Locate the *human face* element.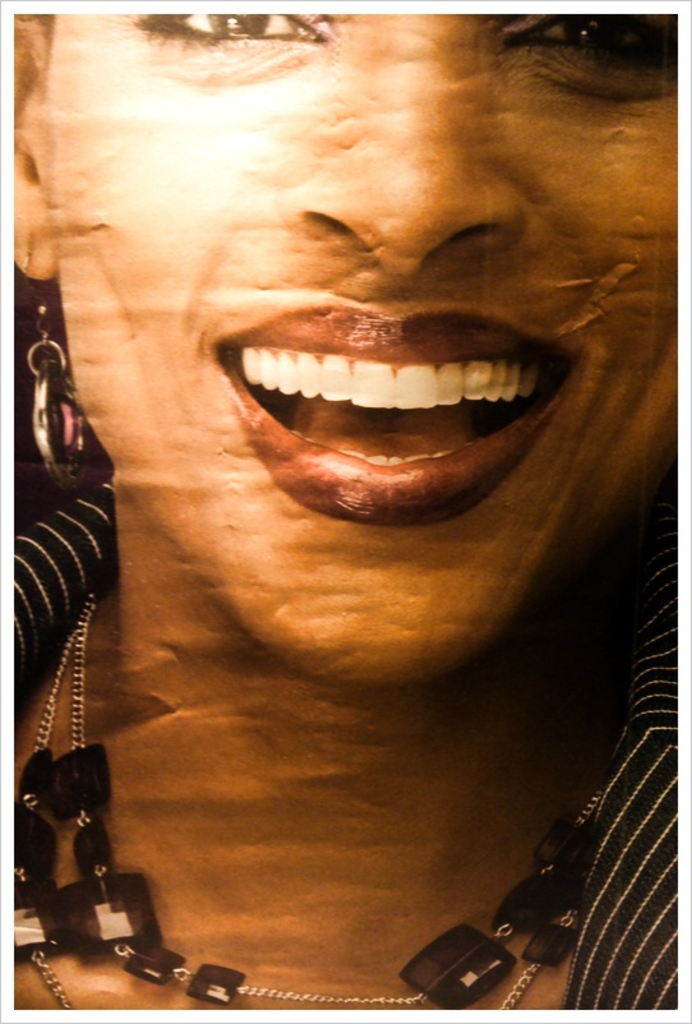
Element bbox: rect(42, 14, 673, 683).
